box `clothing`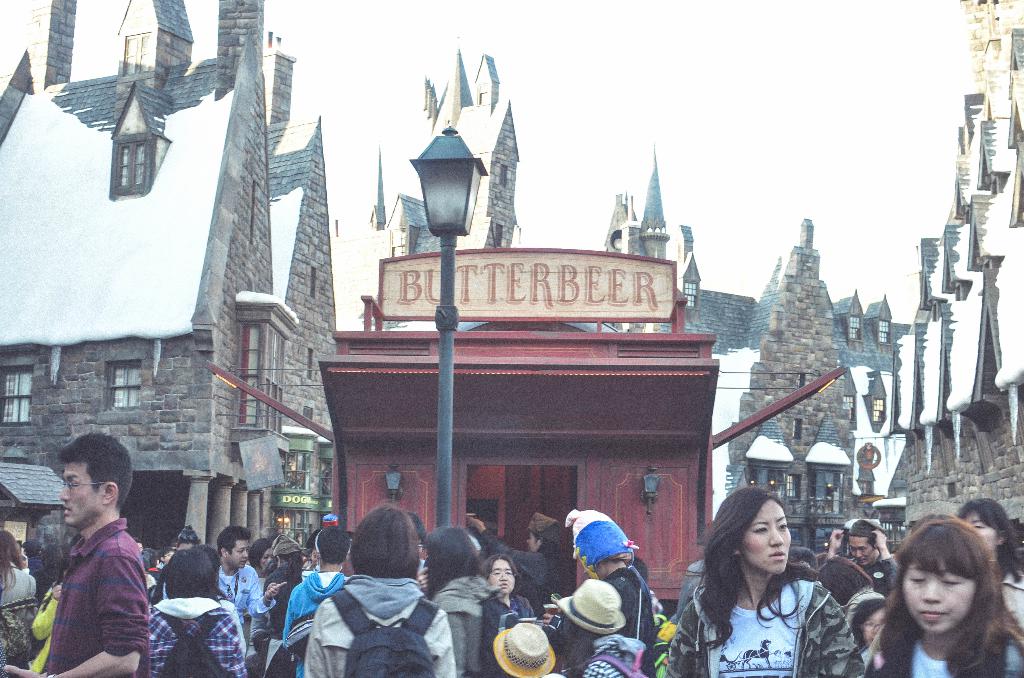
rect(34, 526, 152, 652)
